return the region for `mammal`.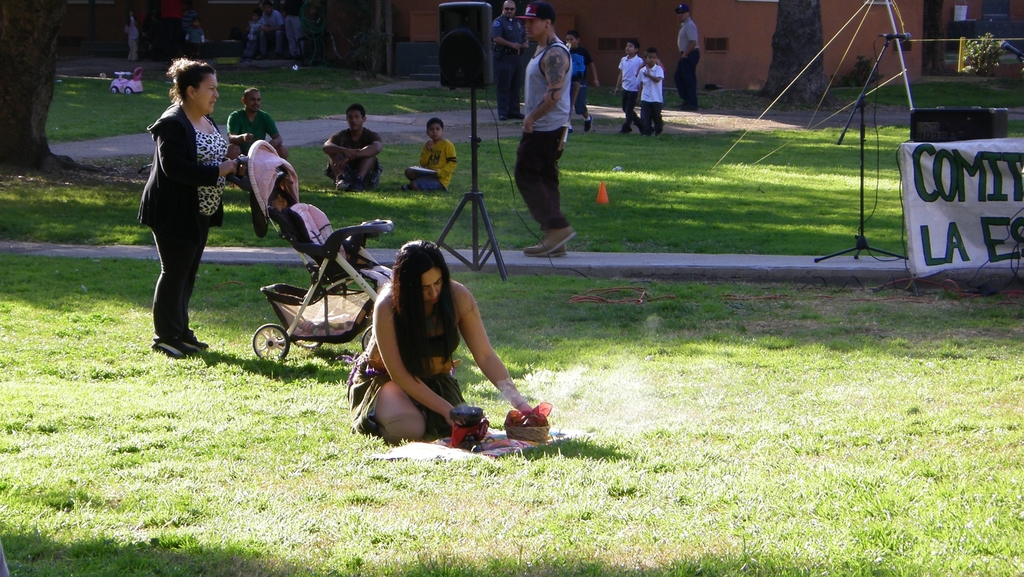
615/38/644/133.
